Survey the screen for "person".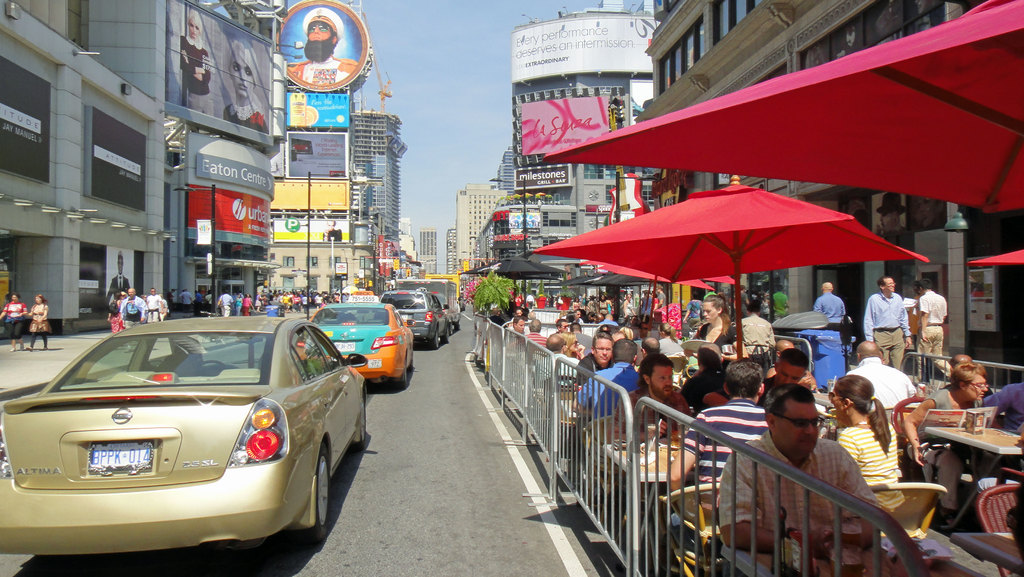
Survey found: {"left": 0, "top": 289, "right": 27, "bottom": 343}.
